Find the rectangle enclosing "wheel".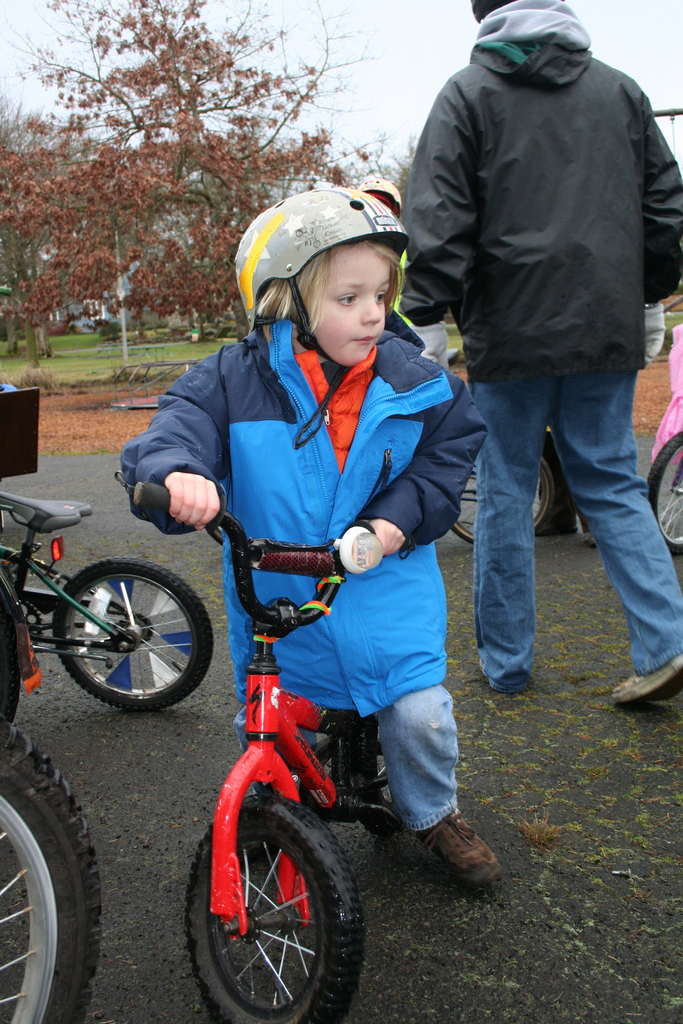
Rect(647, 428, 682, 561).
